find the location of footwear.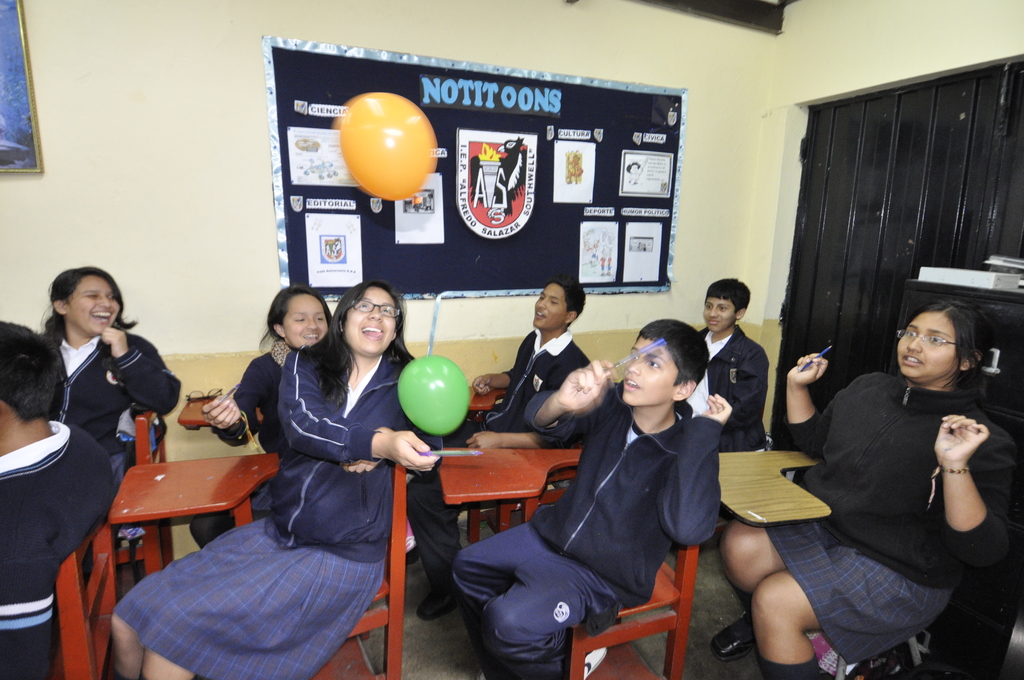
Location: 717/615/752/665.
